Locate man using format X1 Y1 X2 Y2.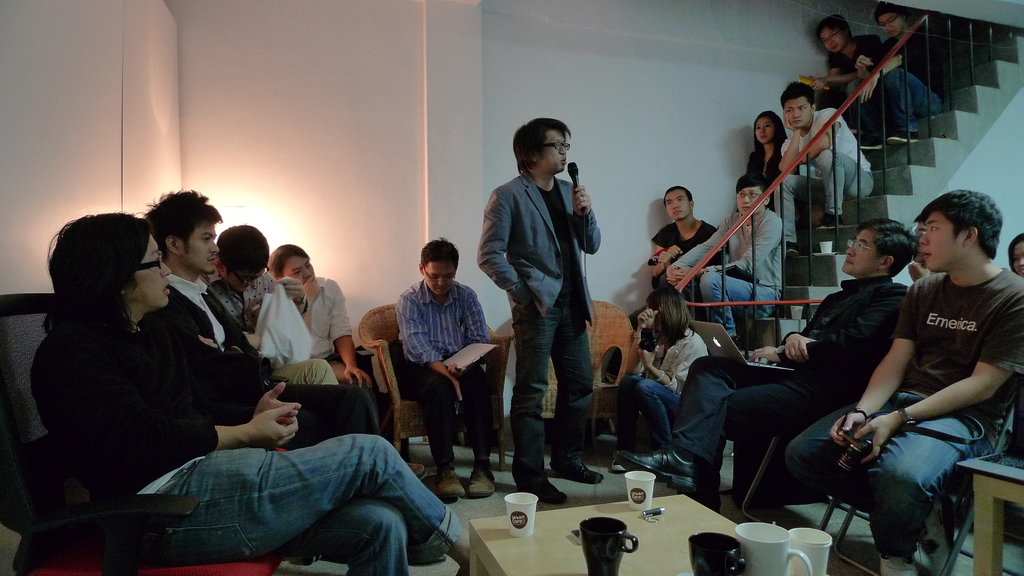
687 176 784 359.
